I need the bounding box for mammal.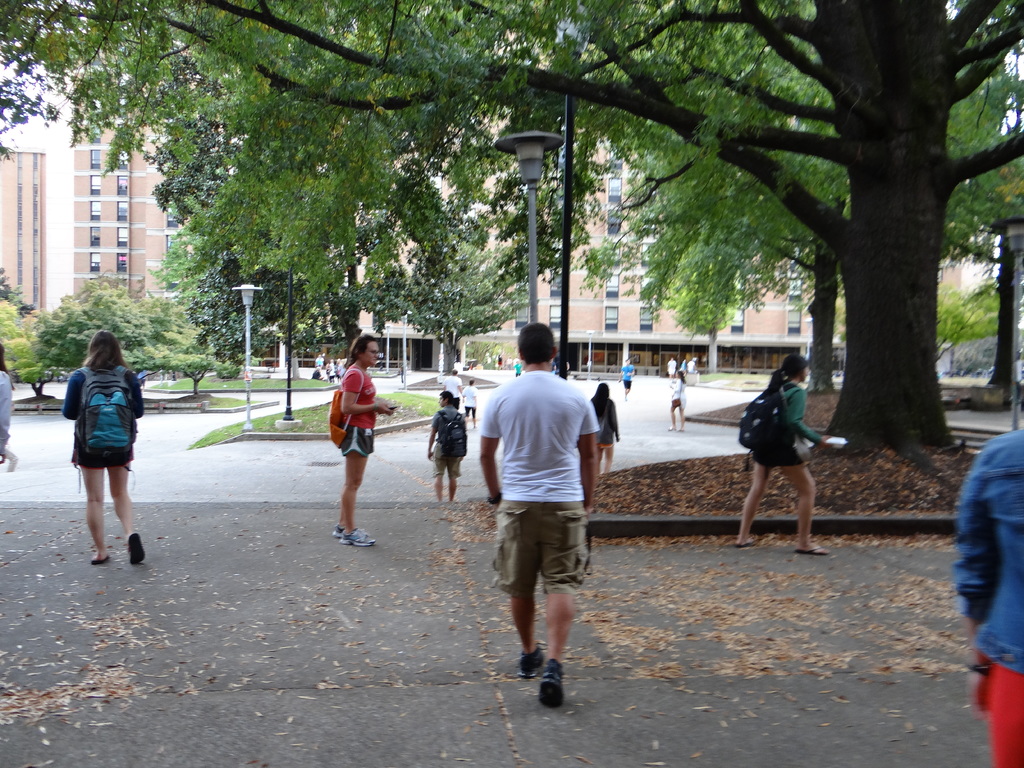
Here it is: <bbox>732, 348, 845, 557</bbox>.
